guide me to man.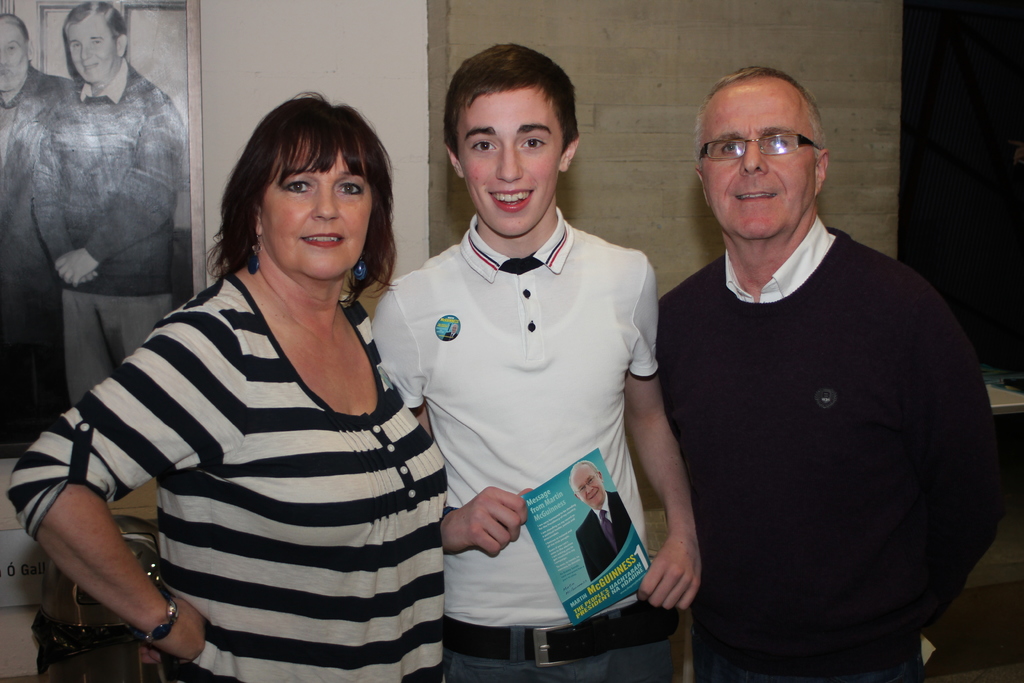
Guidance: bbox(359, 42, 703, 682).
